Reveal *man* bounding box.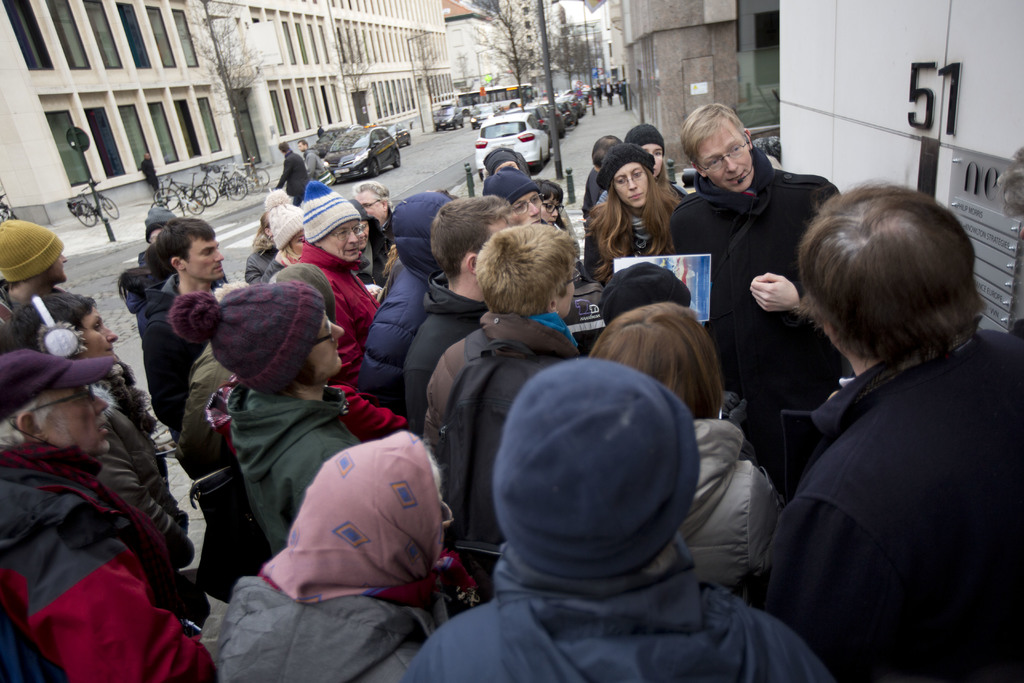
Revealed: l=0, t=348, r=218, b=682.
